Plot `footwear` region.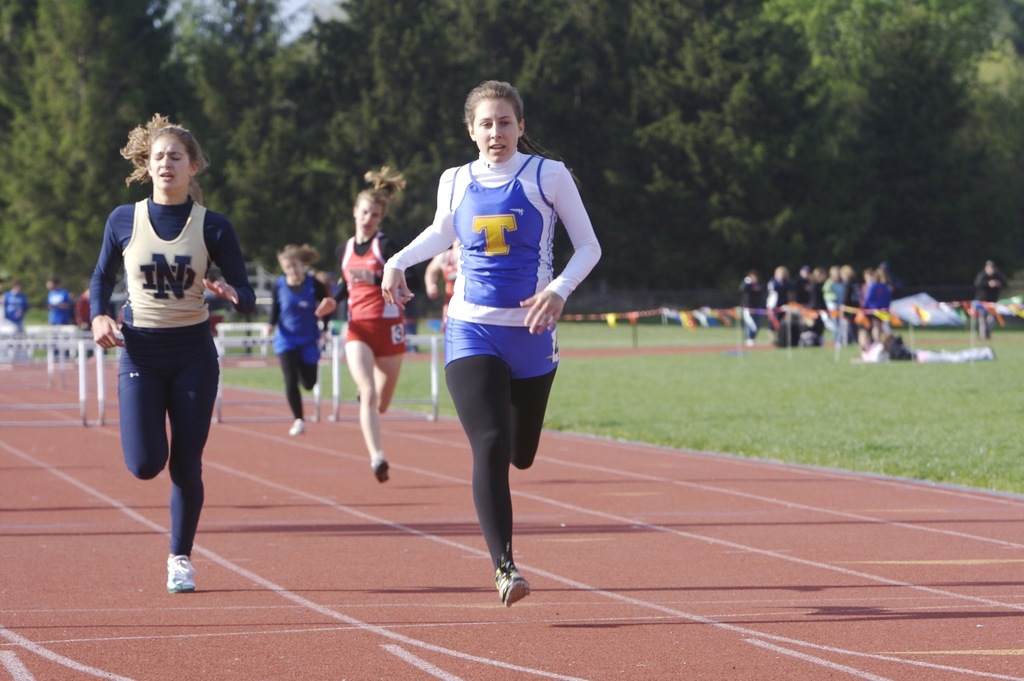
Plotted at region(371, 451, 393, 485).
